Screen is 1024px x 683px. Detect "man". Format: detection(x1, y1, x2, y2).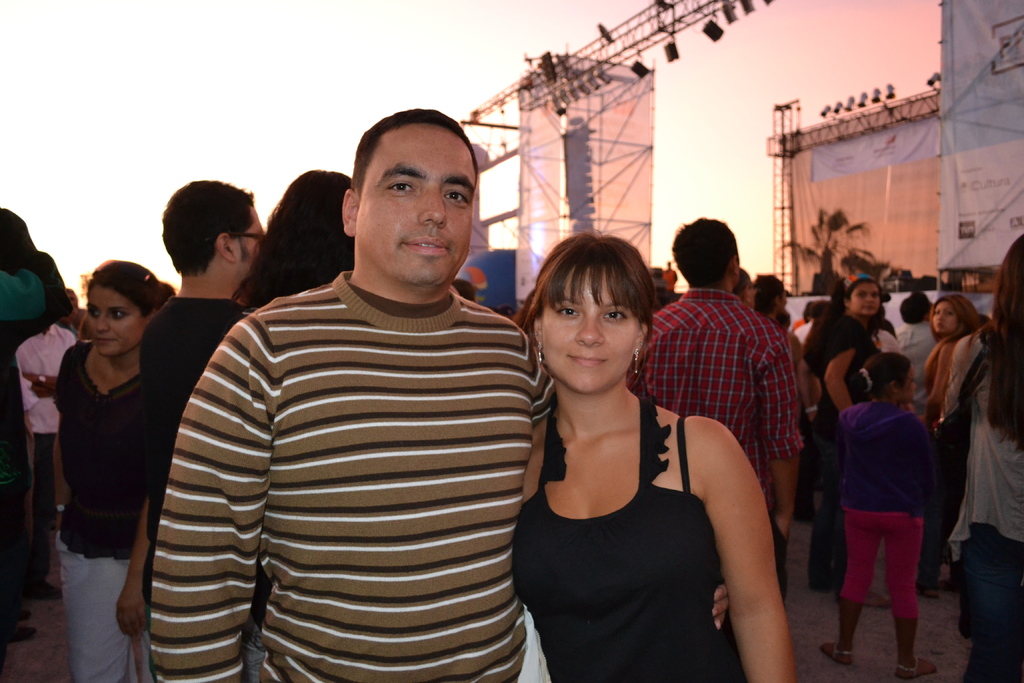
detection(661, 262, 676, 292).
